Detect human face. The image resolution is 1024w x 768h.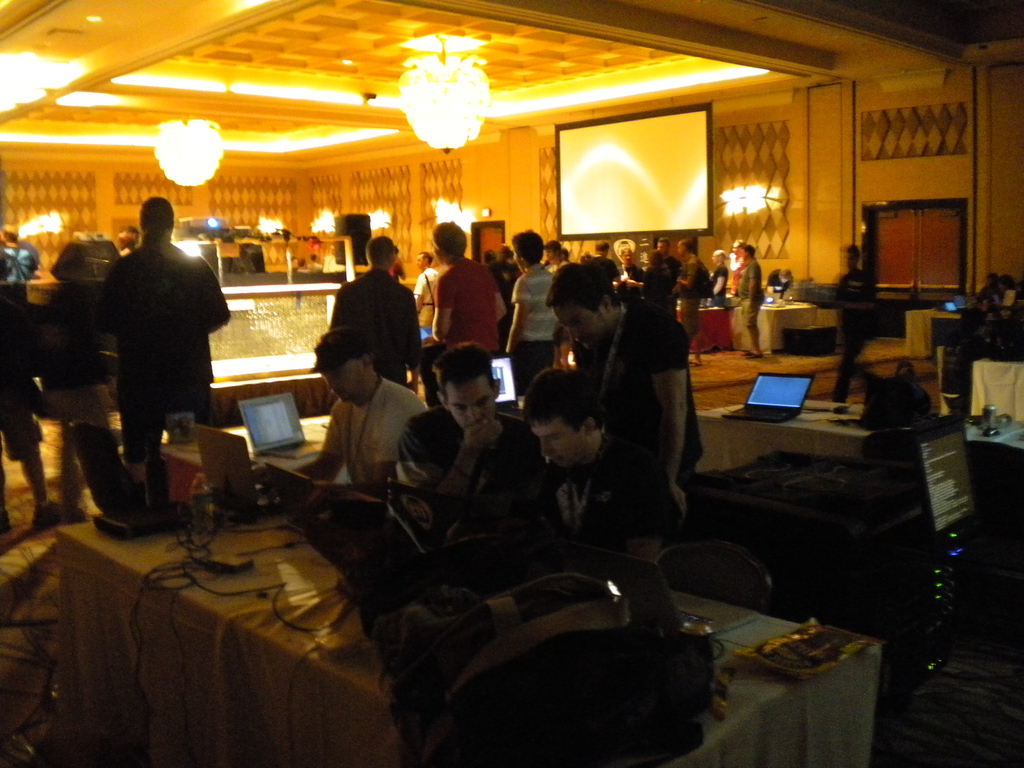
450,386,496,429.
